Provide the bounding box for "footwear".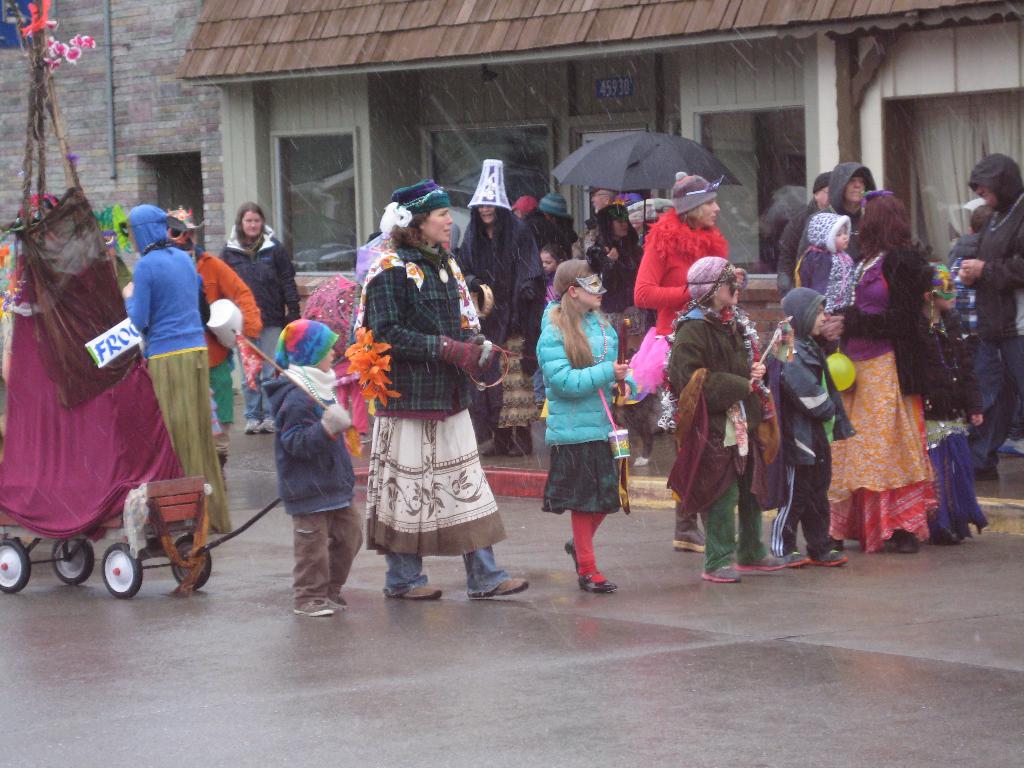
465 573 524 596.
